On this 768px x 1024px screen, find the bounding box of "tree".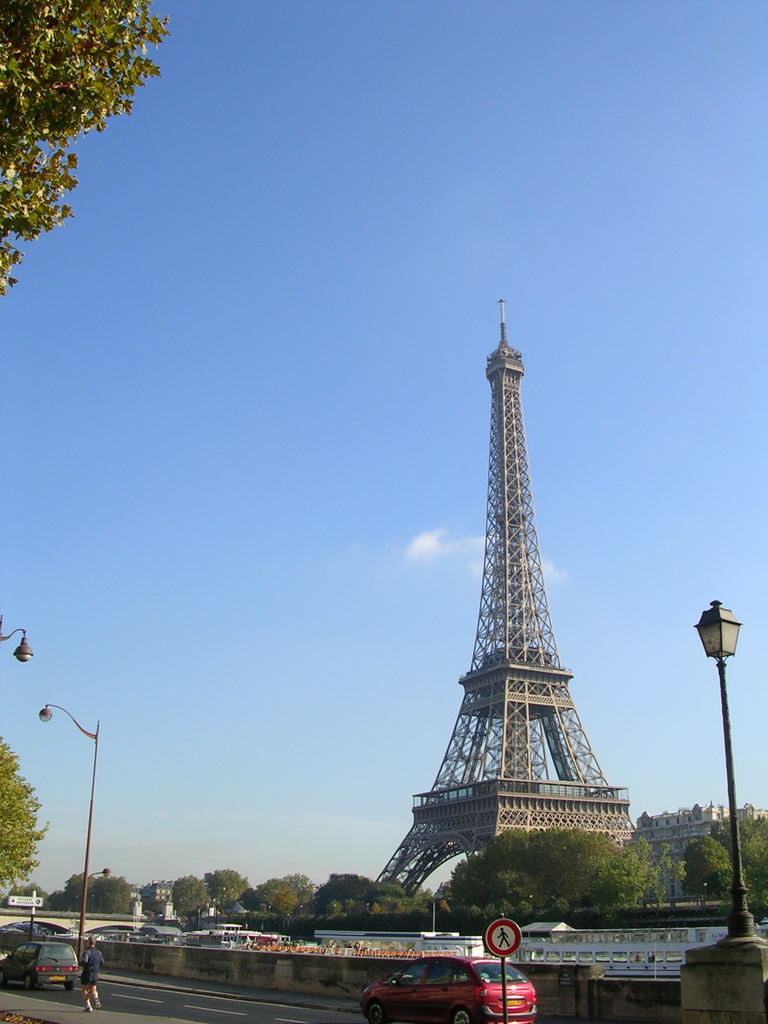
Bounding box: BBox(240, 868, 315, 926).
